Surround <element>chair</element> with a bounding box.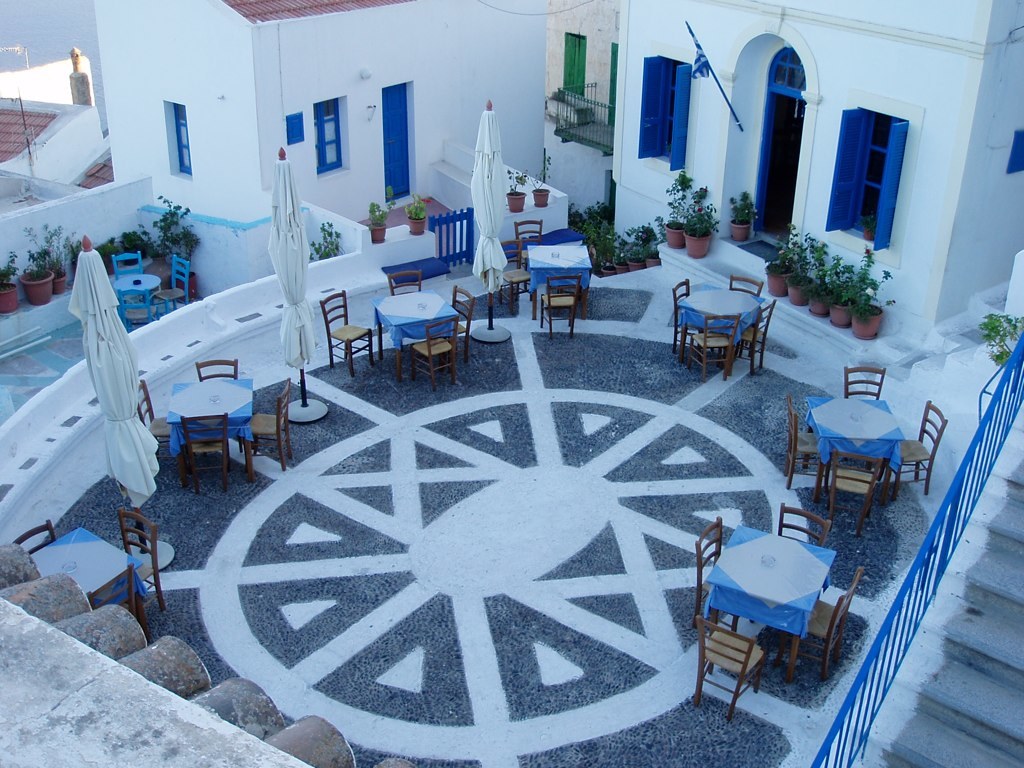
BBox(404, 319, 459, 389).
